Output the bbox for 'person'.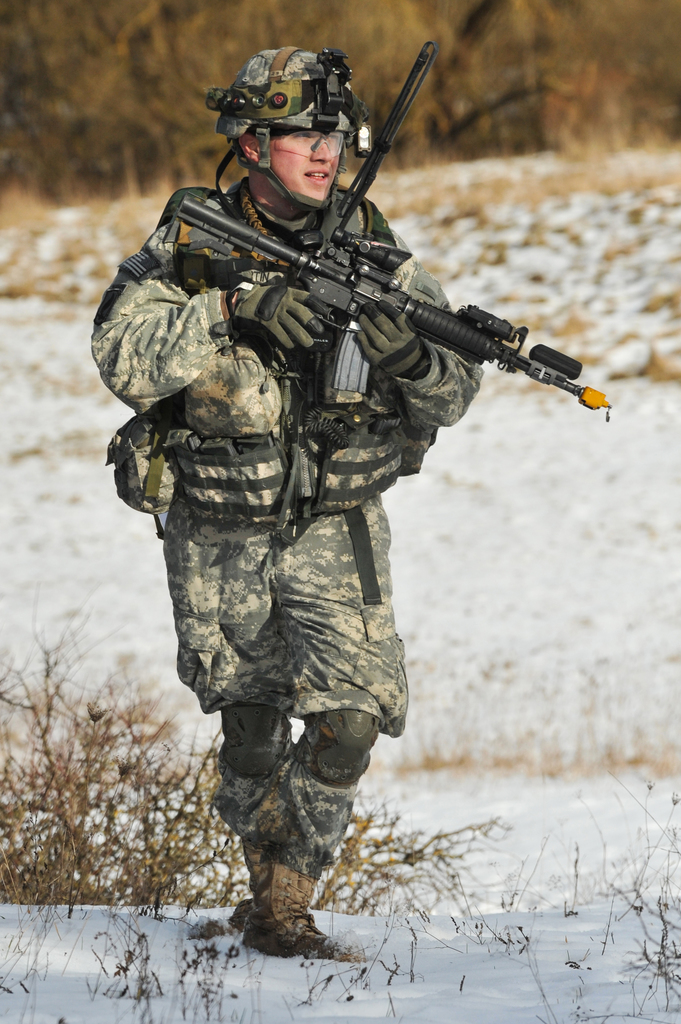
{"left": 89, "top": 40, "right": 486, "bottom": 966}.
